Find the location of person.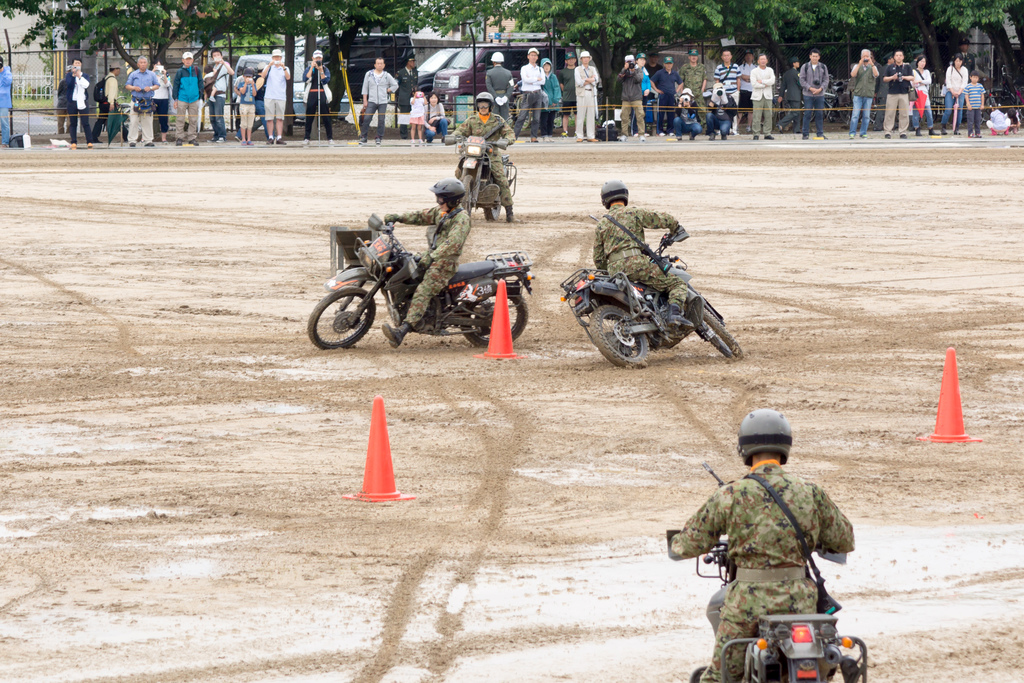
Location: l=301, t=49, r=332, b=152.
